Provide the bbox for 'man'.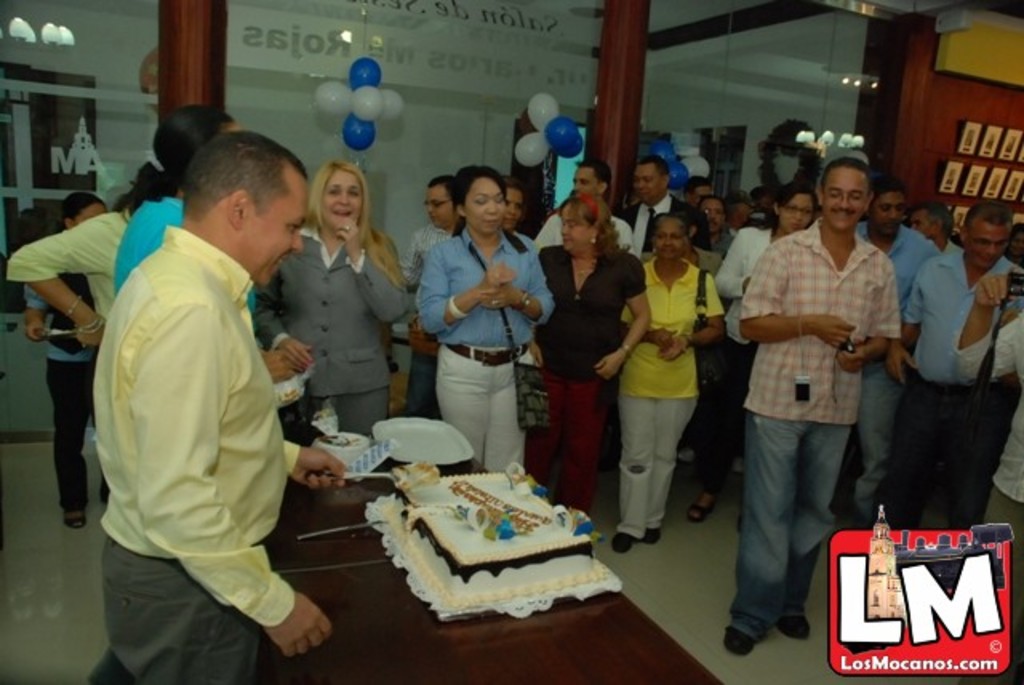
select_region(397, 173, 462, 423).
